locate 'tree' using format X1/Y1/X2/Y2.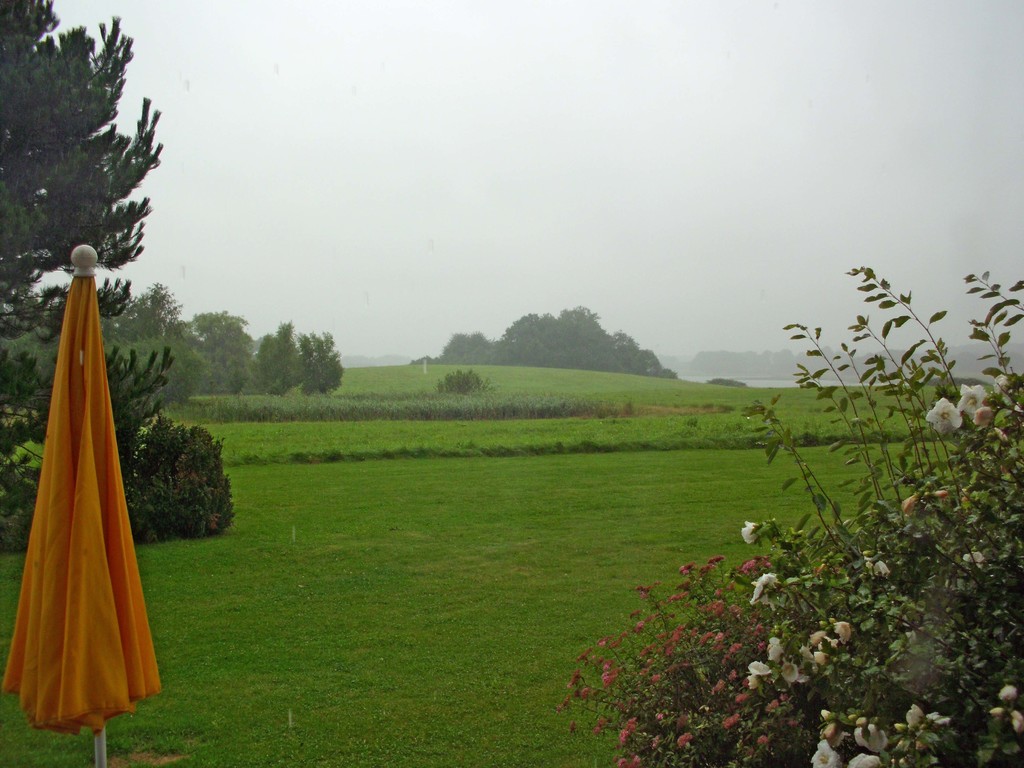
0/0/170/348.
